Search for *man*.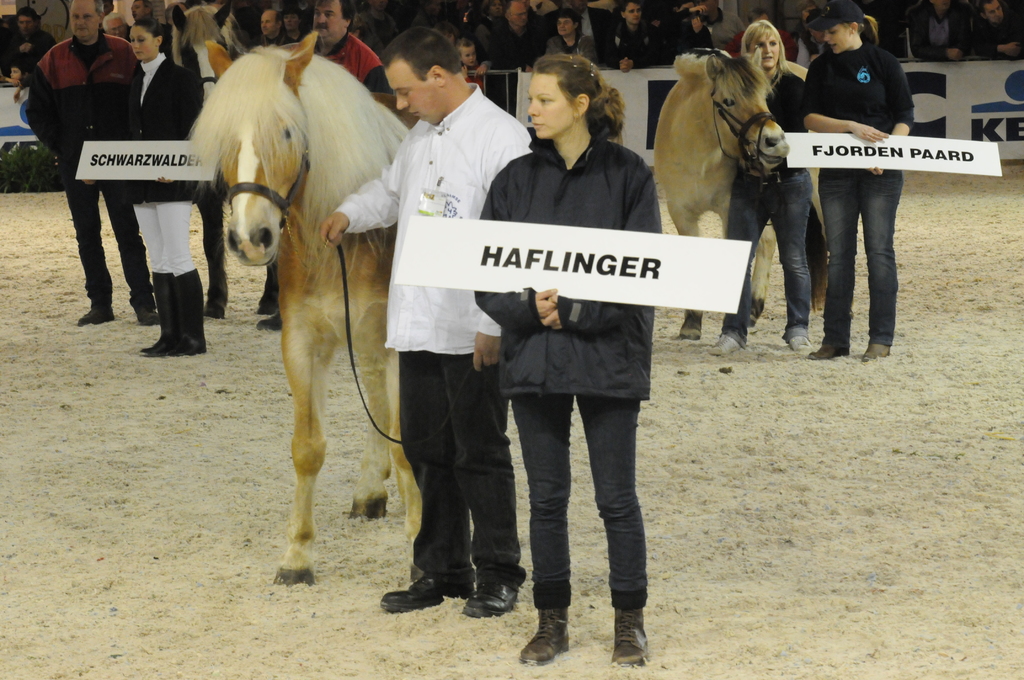
Found at rect(252, 0, 395, 320).
